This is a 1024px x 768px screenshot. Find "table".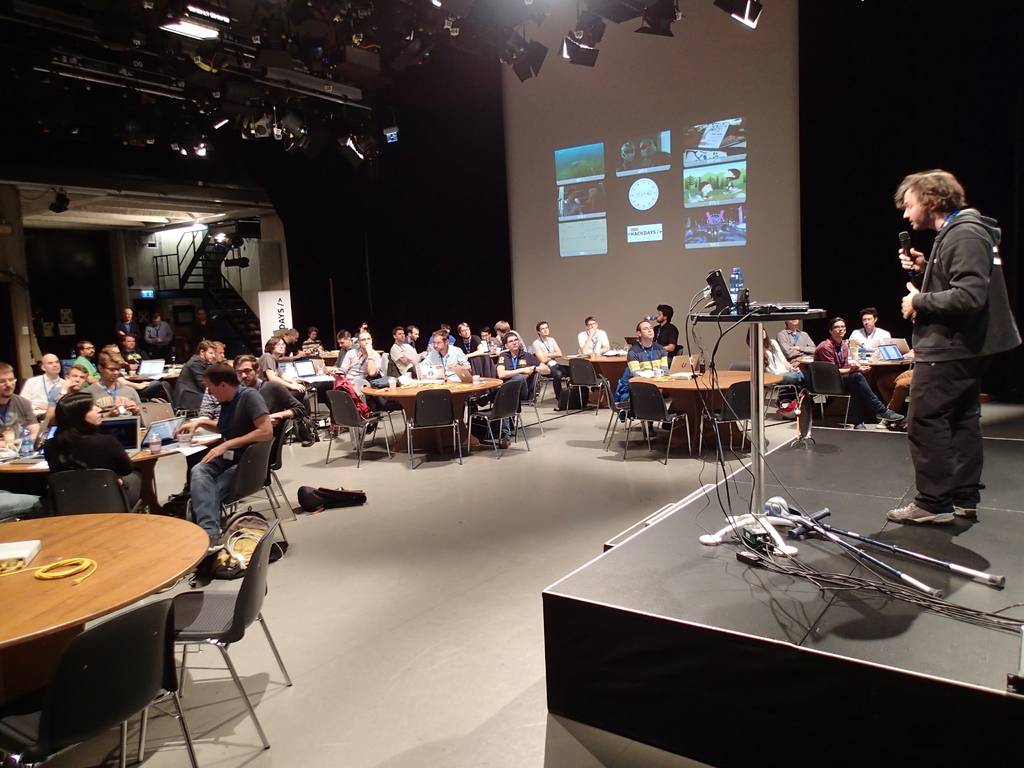
Bounding box: rect(629, 365, 784, 452).
